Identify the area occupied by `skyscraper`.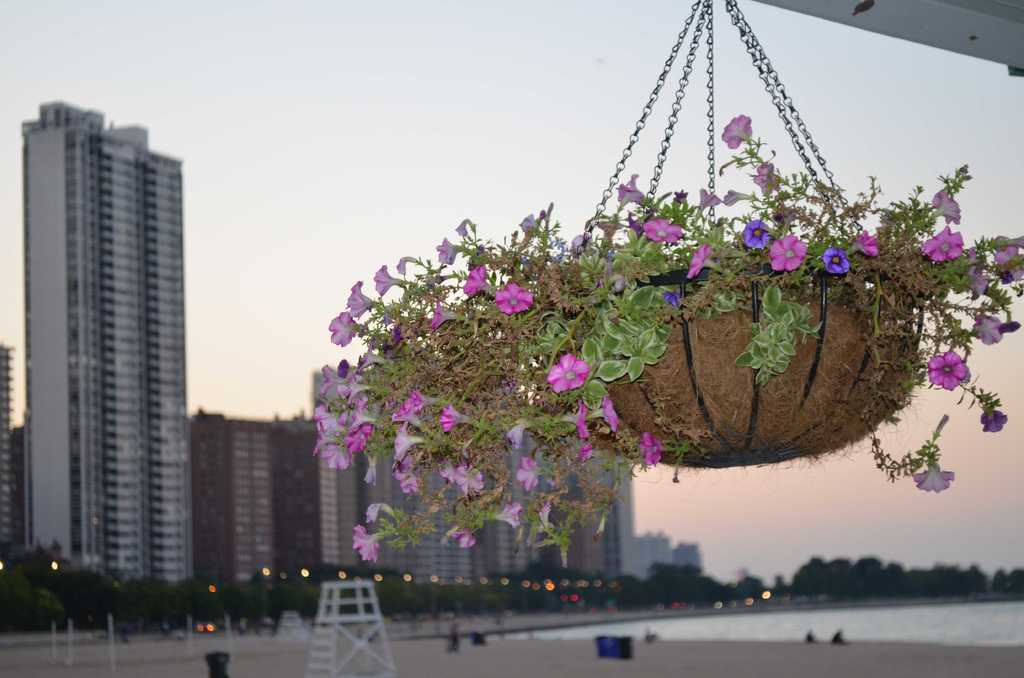
Area: x1=285 y1=416 x2=384 y2=571.
